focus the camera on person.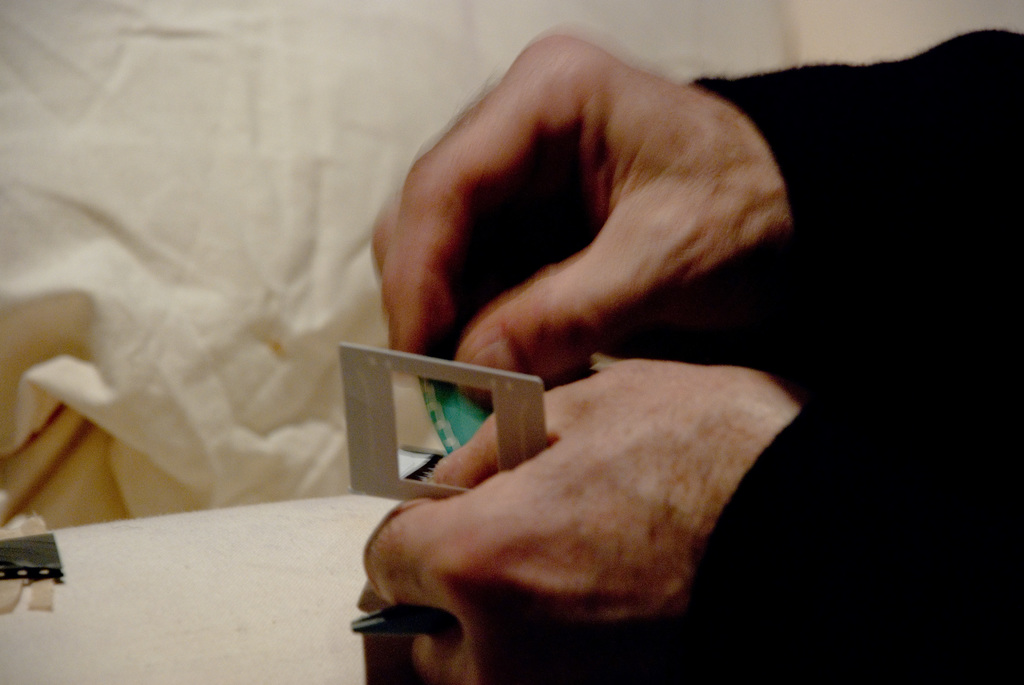
Focus region: [x1=353, y1=25, x2=1018, y2=684].
